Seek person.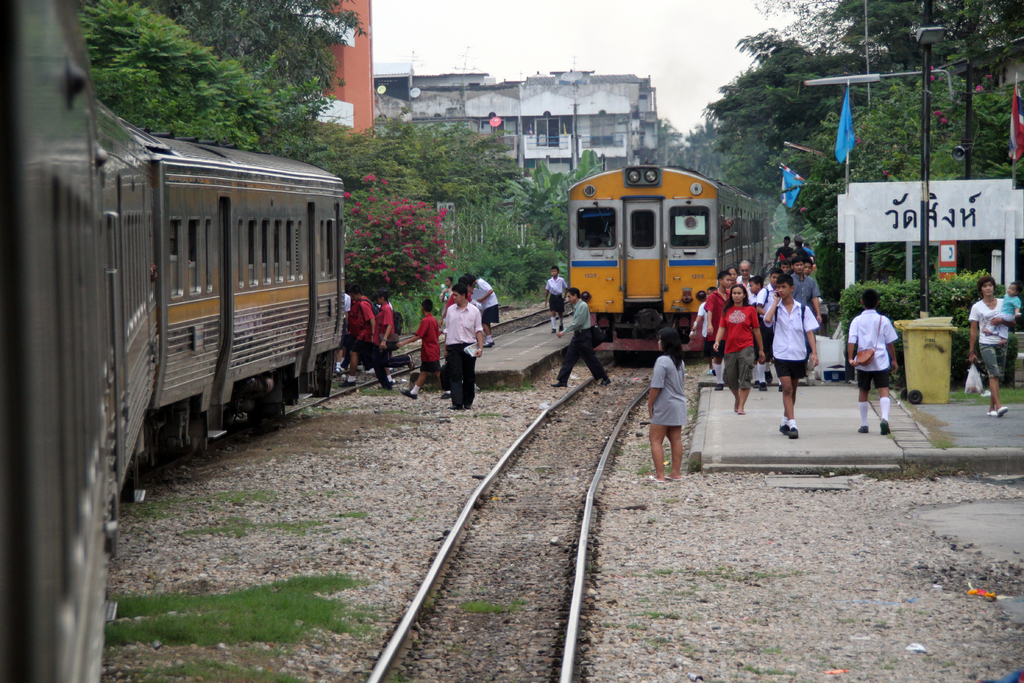
l=640, t=324, r=689, b=485.
